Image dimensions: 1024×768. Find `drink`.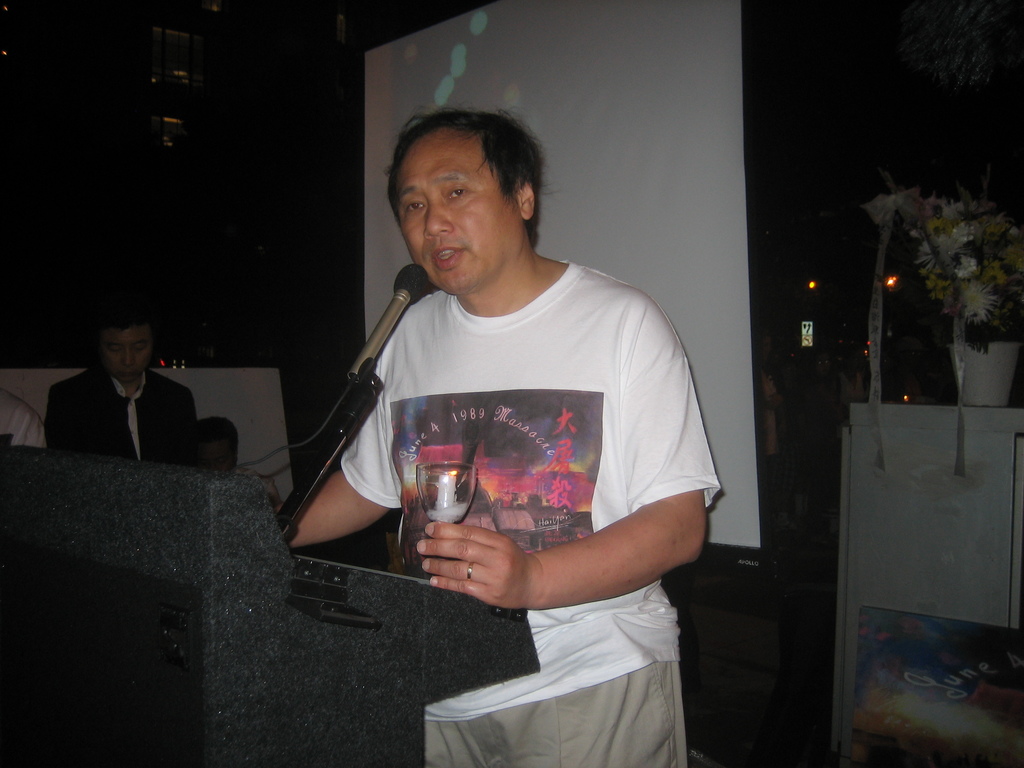
pyautogui.locateOnScreen(420, 461, 476, 528).
